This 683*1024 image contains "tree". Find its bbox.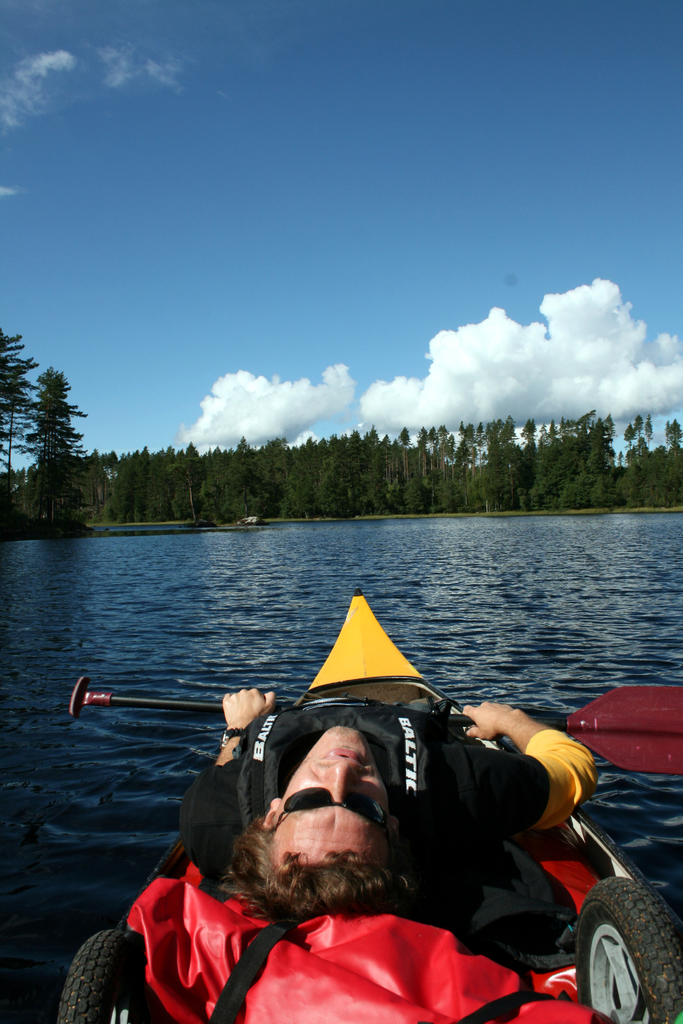
(0, 330, 36, 512).
